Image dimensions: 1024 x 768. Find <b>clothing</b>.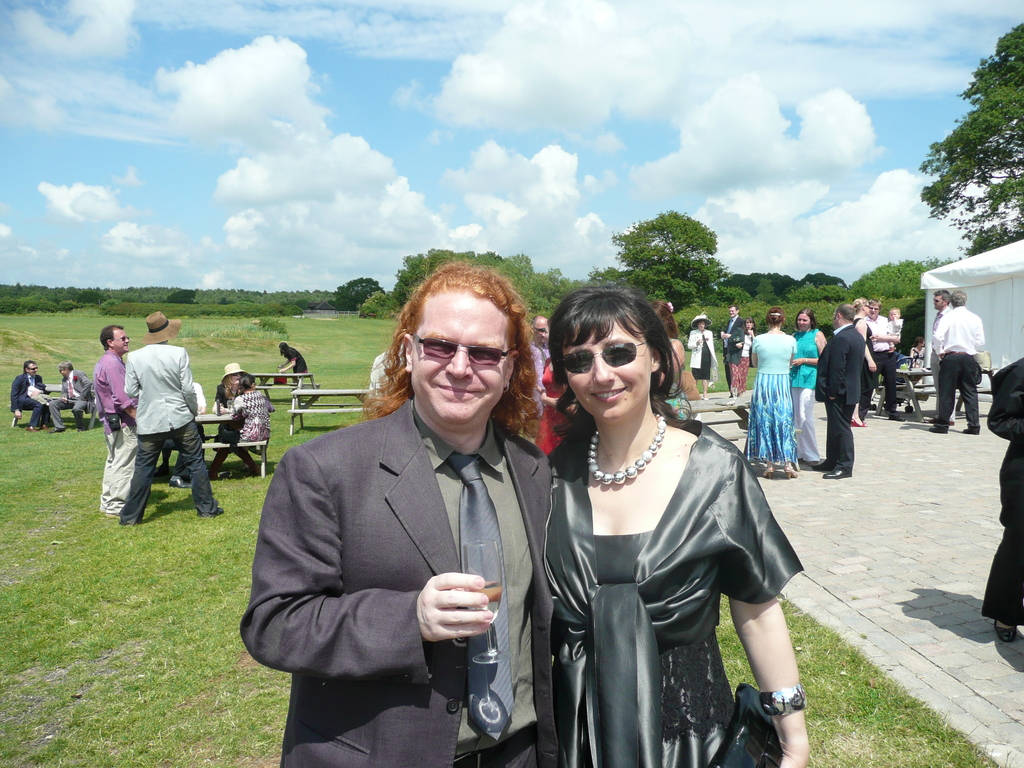
(95,332,217,525).
